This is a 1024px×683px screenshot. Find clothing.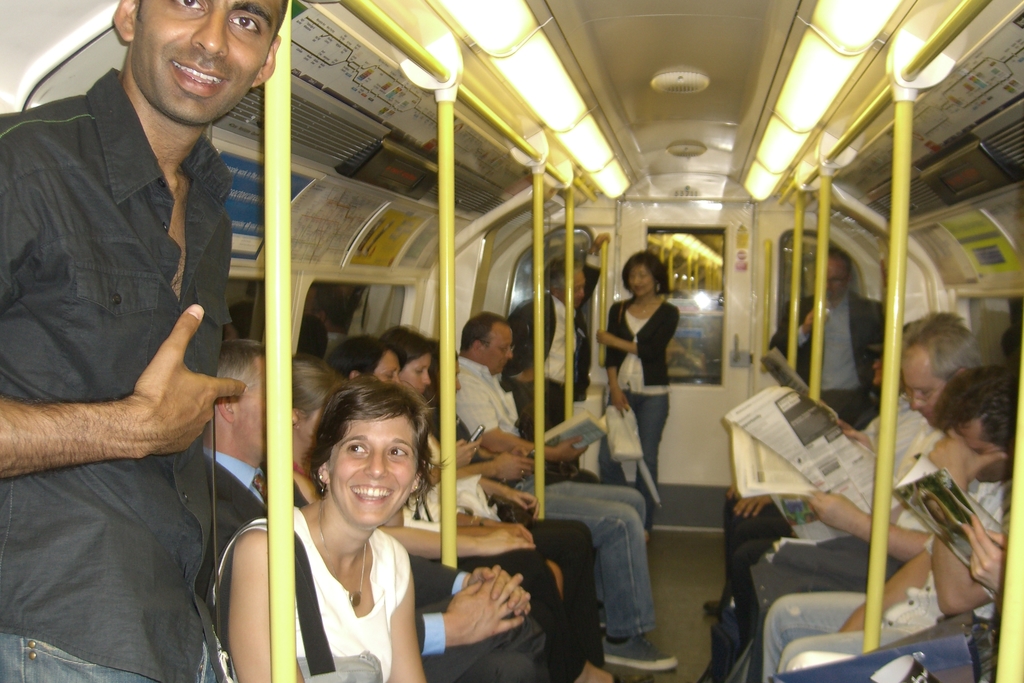
Bounding box: bbox(771, 284, 890, 437).
